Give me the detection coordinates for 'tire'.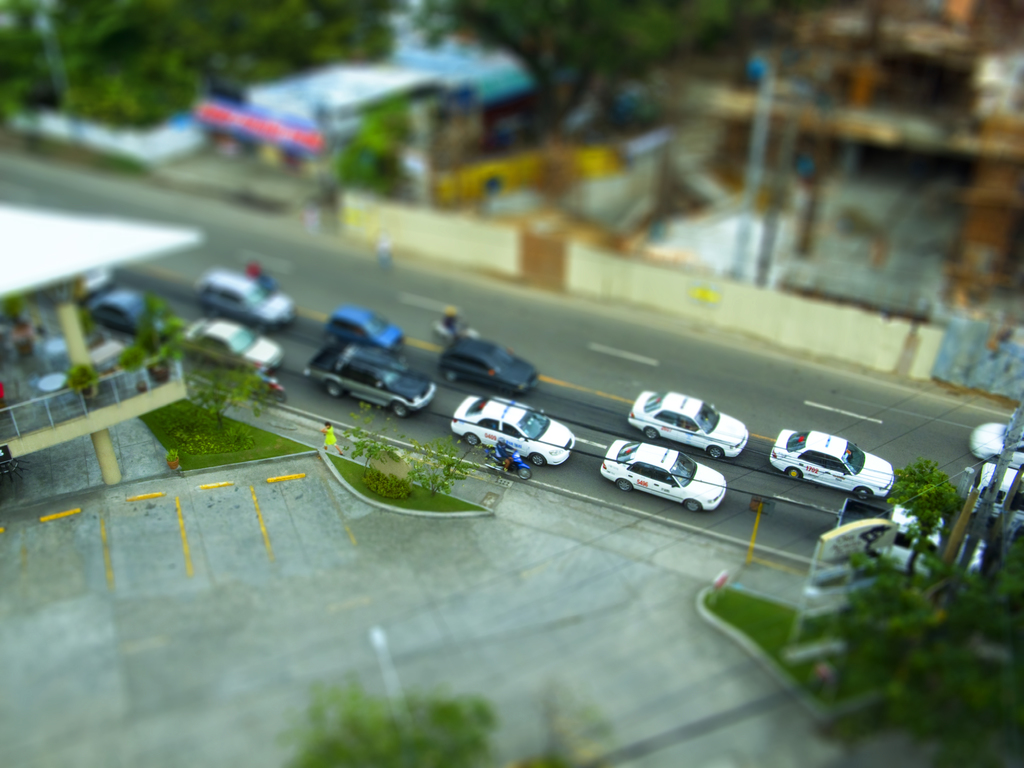
248 385 262 397.
